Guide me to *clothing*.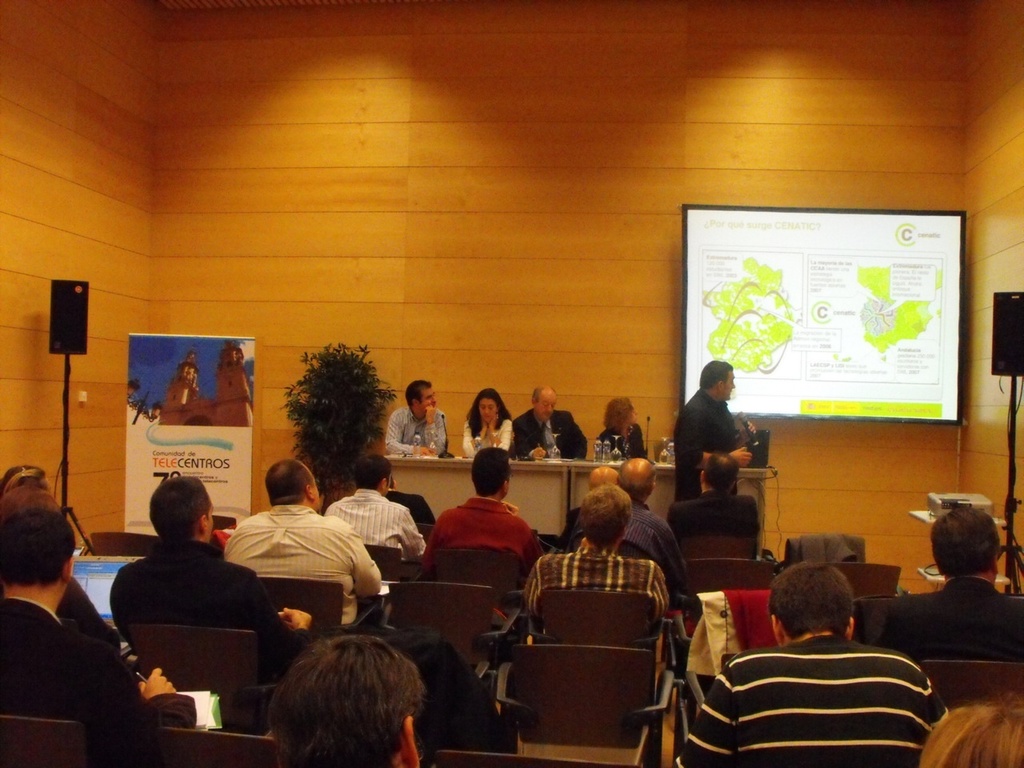
Guidance: box(208, 506, 384, 610).
